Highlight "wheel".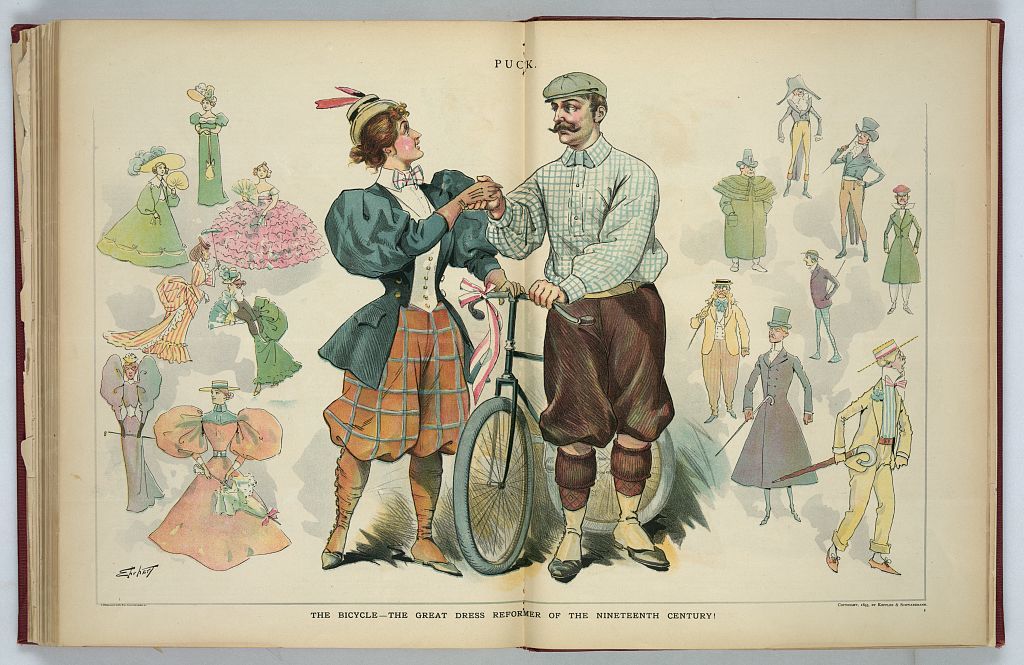
Highlighted region: Rect(451, 392, 541, 575).
